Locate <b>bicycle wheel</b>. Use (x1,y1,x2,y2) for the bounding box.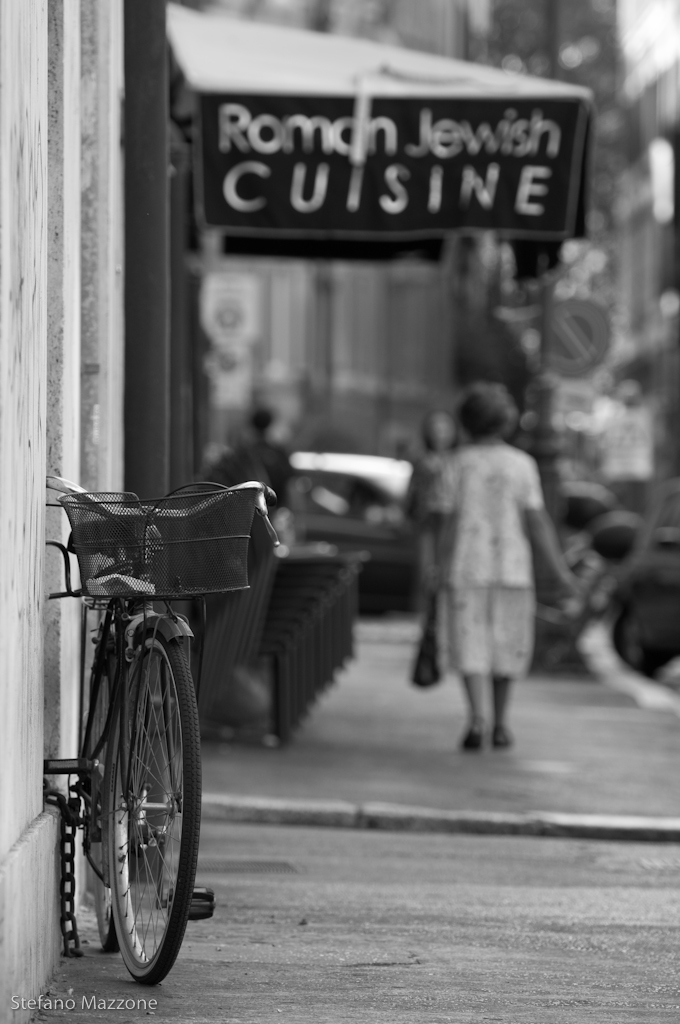
(109,623,201,987).
